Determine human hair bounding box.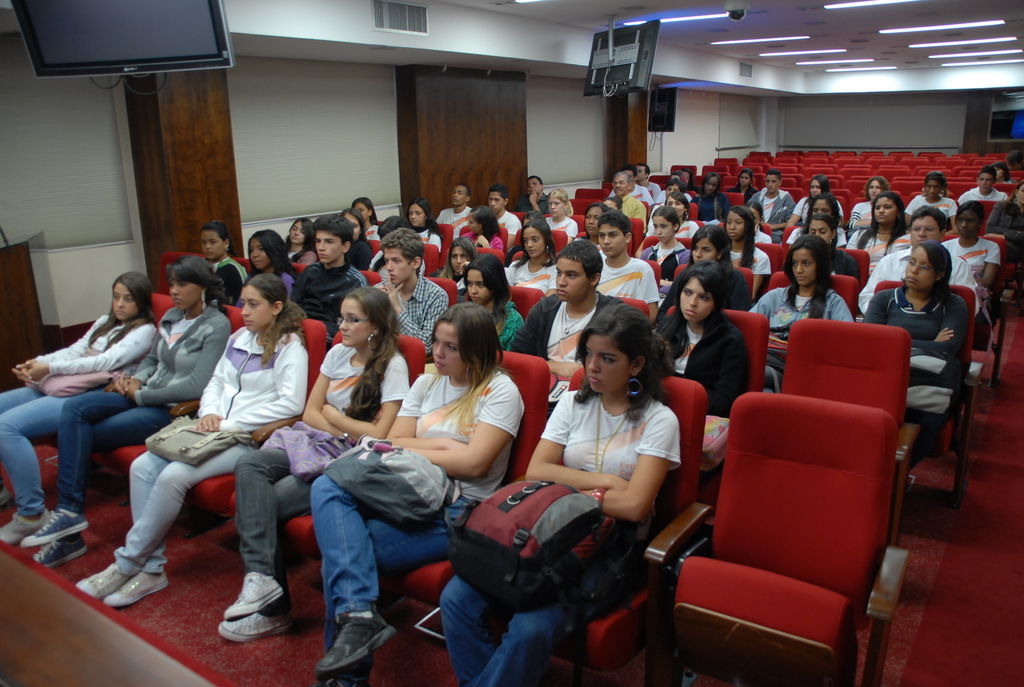
Determined: 857, 192, 915, 254.
